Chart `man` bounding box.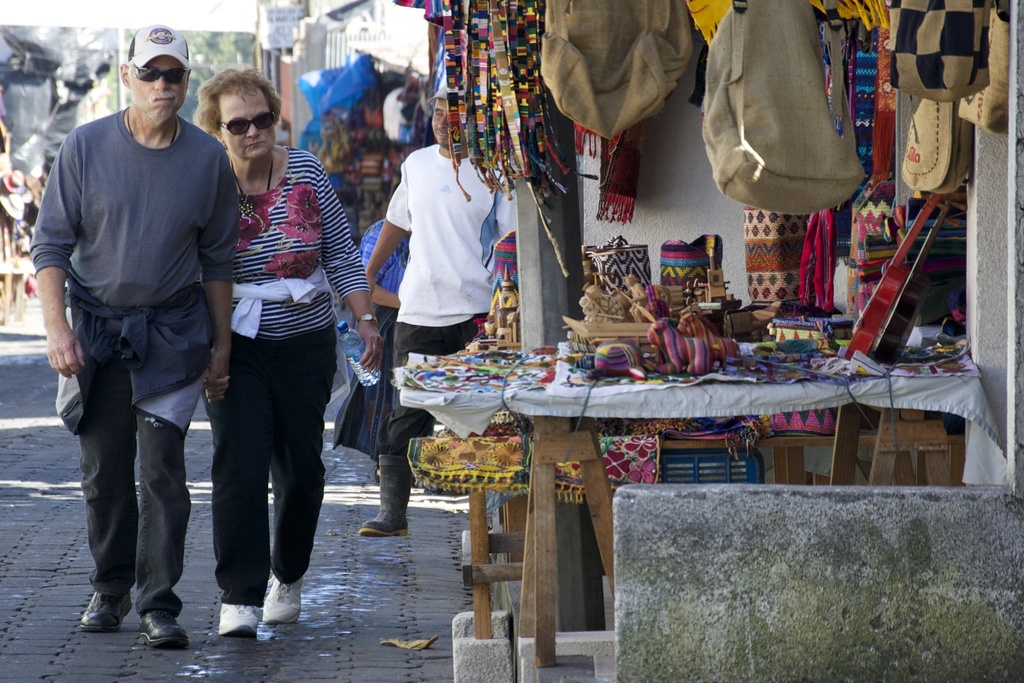
Charted: (x1=351, y1=83, x2=516, y2=538).
